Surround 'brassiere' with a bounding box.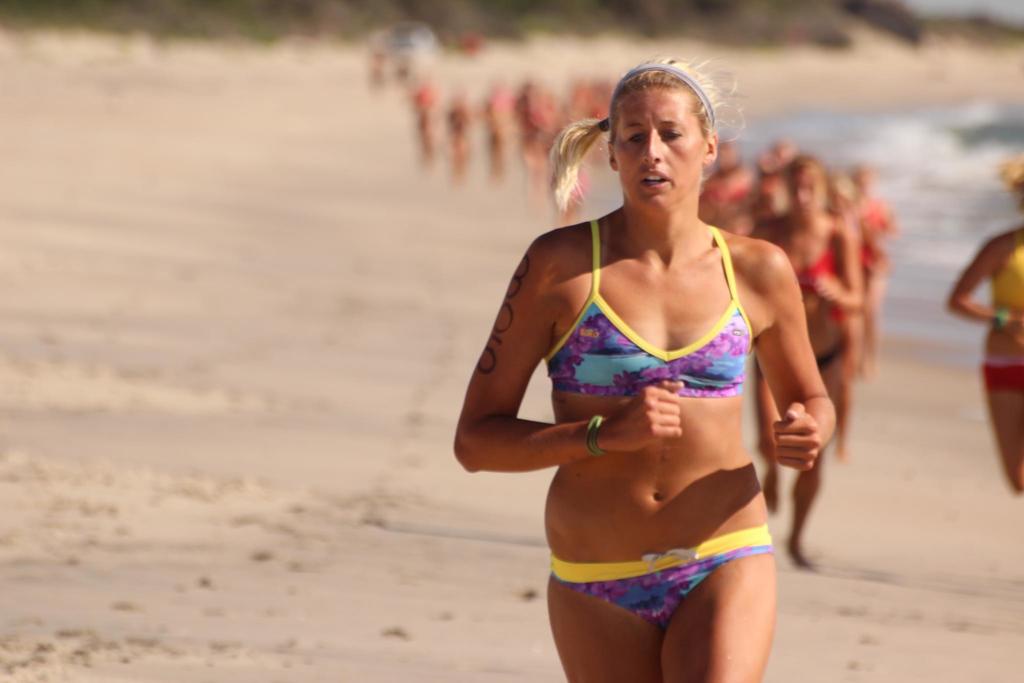
(556, 229, 776, 442).
